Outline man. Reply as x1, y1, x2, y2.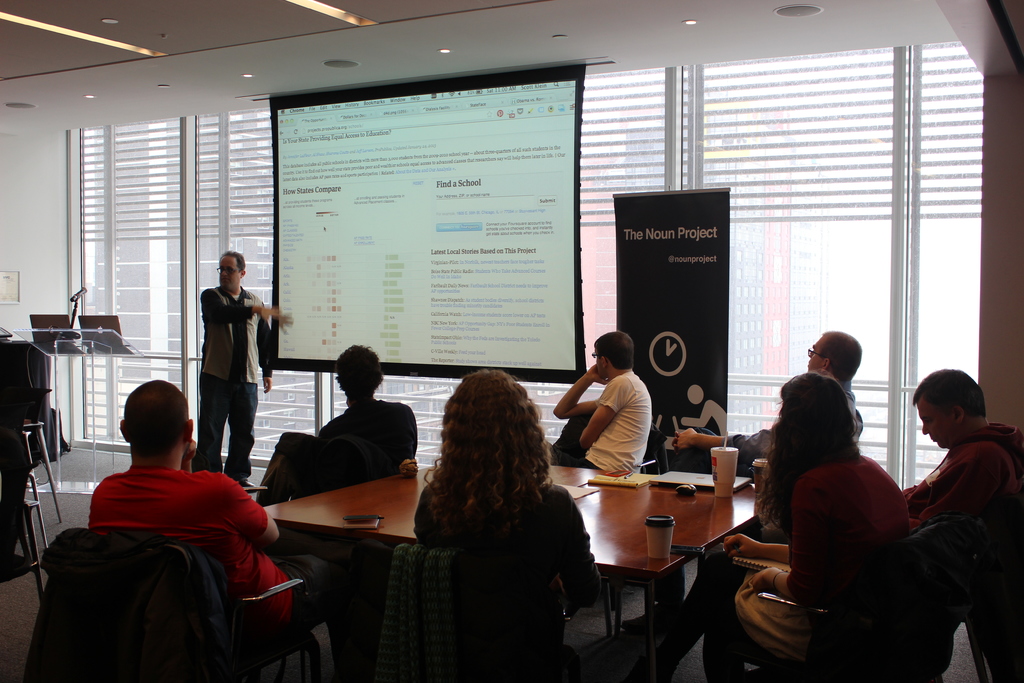
622, 363, 1023, 682.
